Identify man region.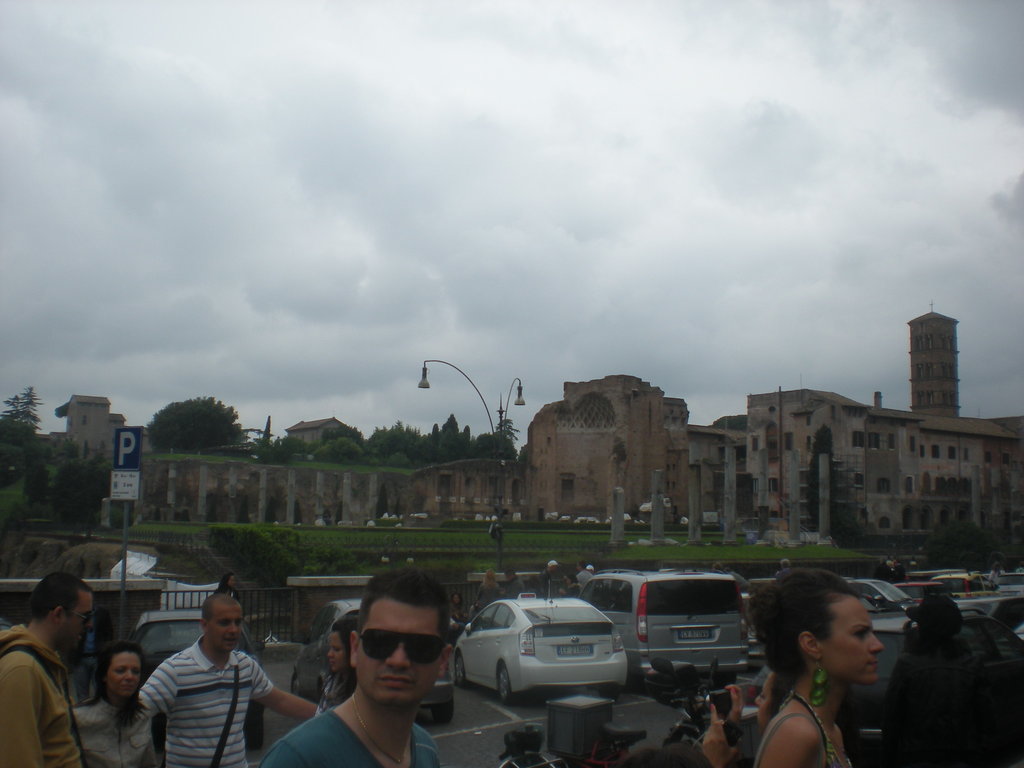
Region: 875/556/890/581.
